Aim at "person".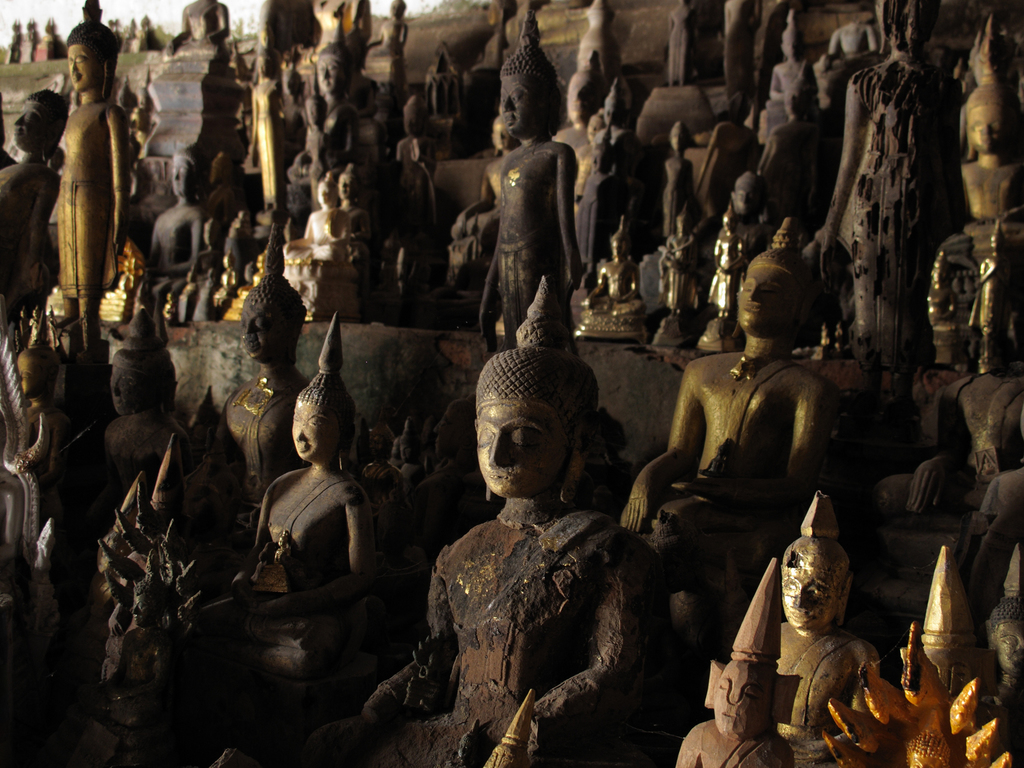
Aimed at locate(258, 314, 362, 625).
